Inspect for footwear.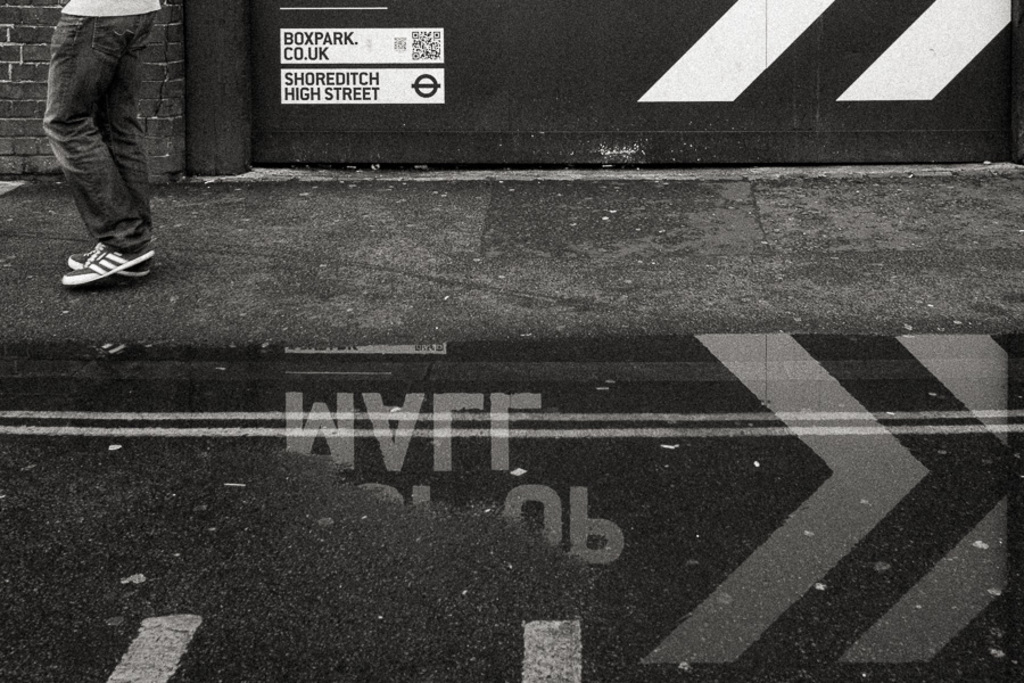
Inspection: bbox=[64, 248, 151, 282].
